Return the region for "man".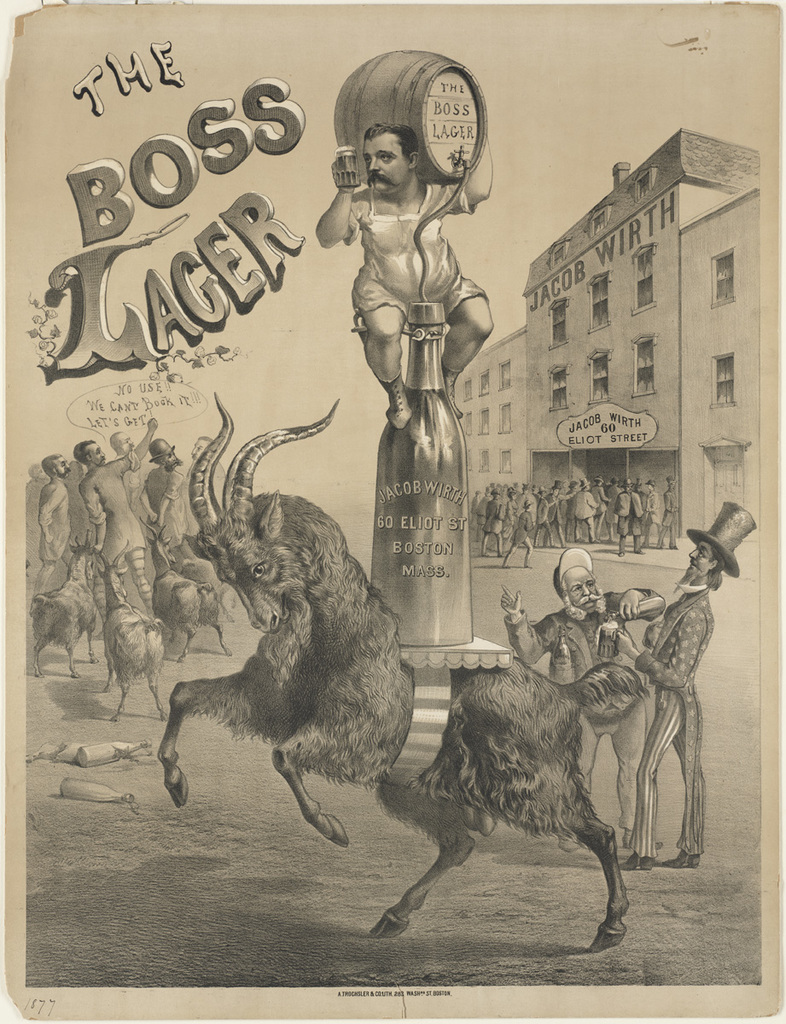
left=613, top=501, right=755, bottom=870.
